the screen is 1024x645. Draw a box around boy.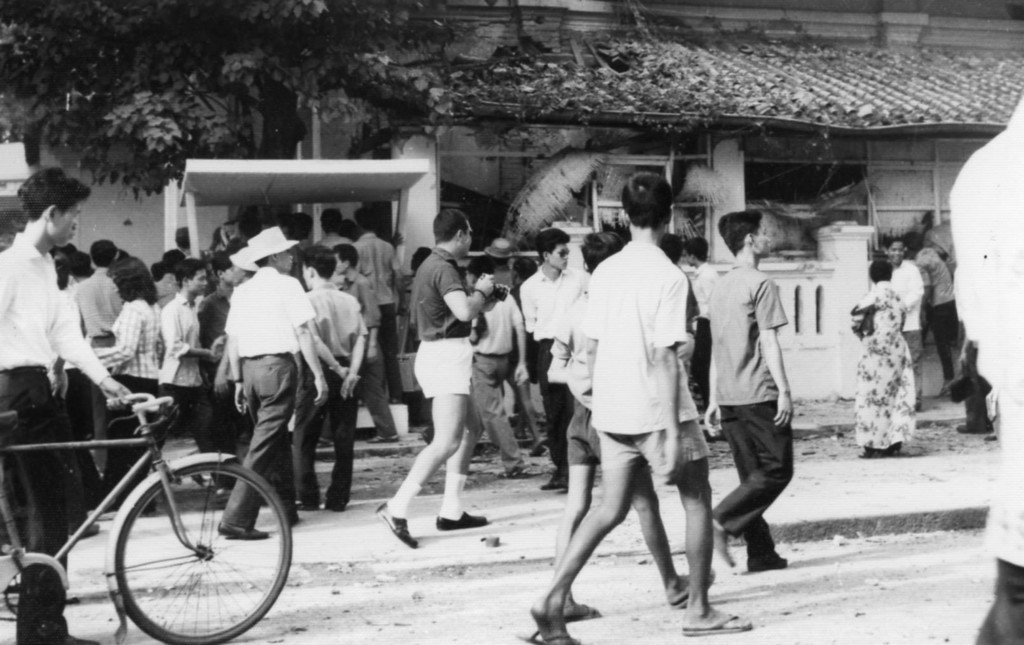
pyautogui.locateOnScreen(330, 240, 400, 440).
